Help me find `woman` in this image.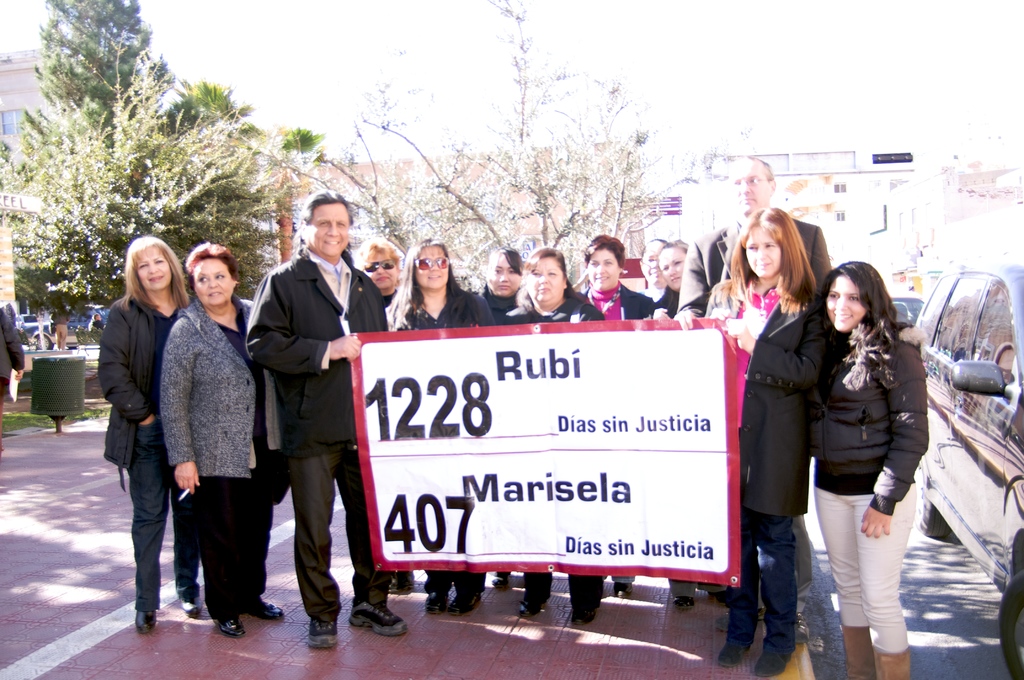
Found it: region(803, 239, 937, 679).
